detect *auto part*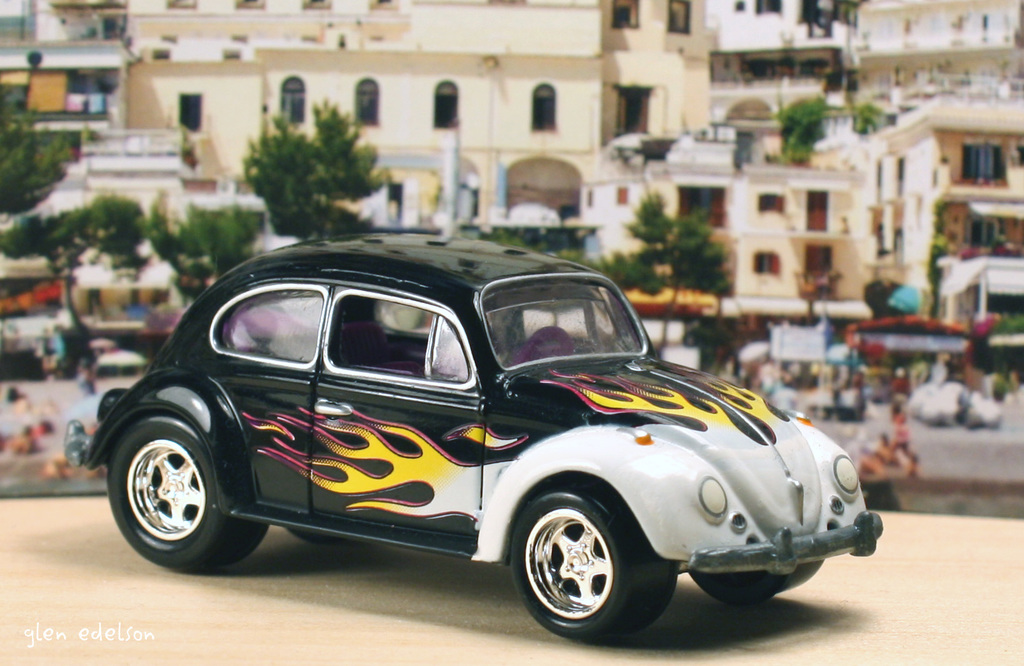
bbox=(508, 494, 678, 642)
